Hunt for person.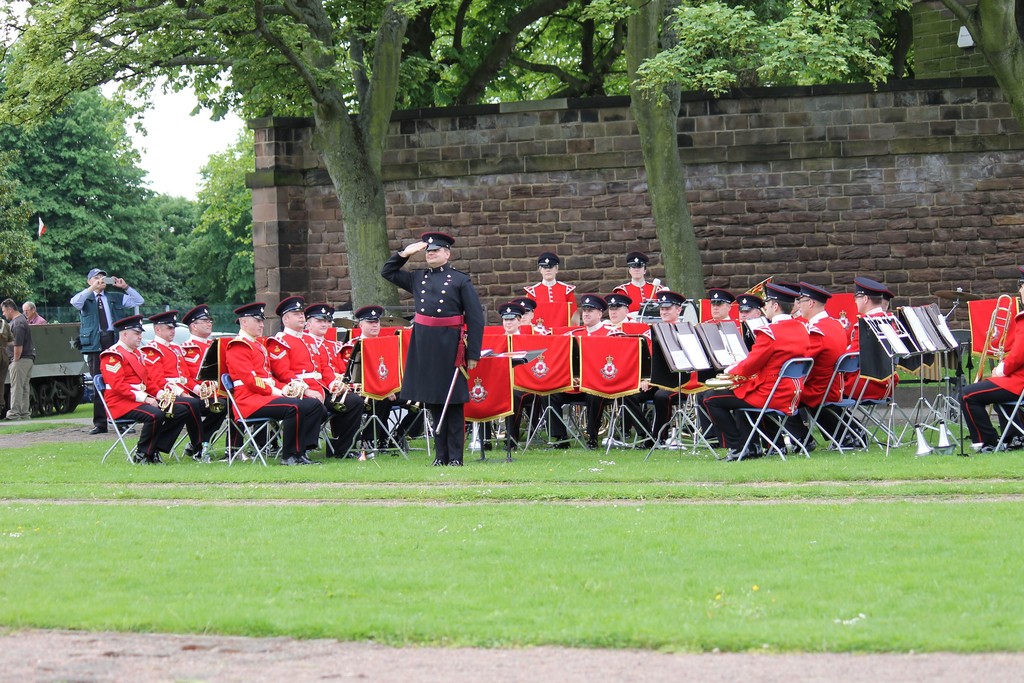
Hunted down at l=618, t=252, r=660, b=313.
